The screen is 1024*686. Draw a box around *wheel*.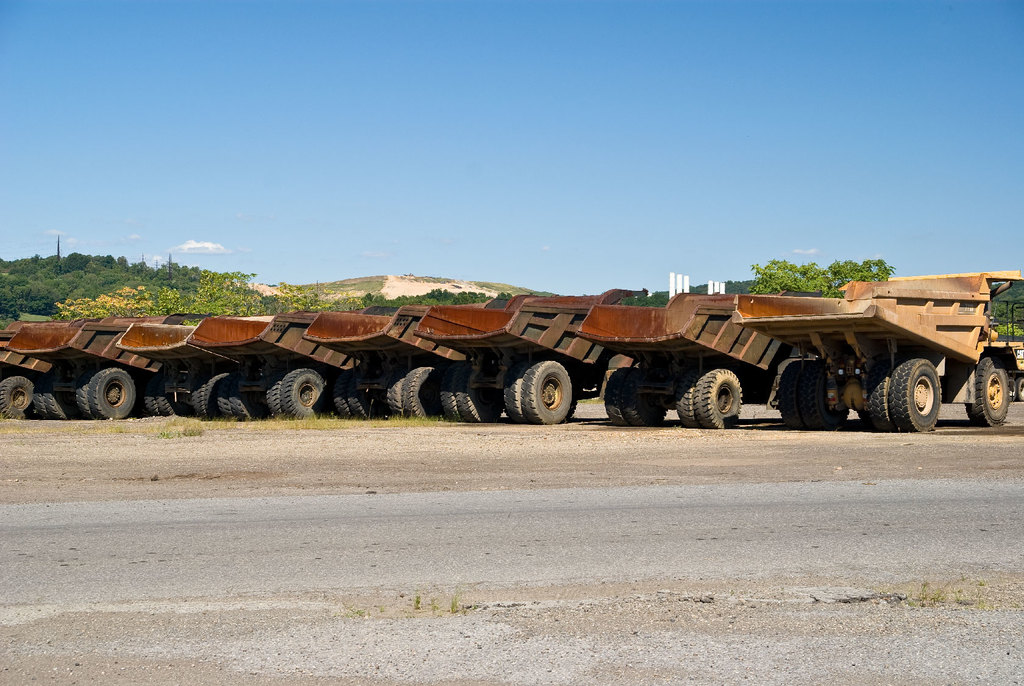
<box>142,374,158,412</box>.
